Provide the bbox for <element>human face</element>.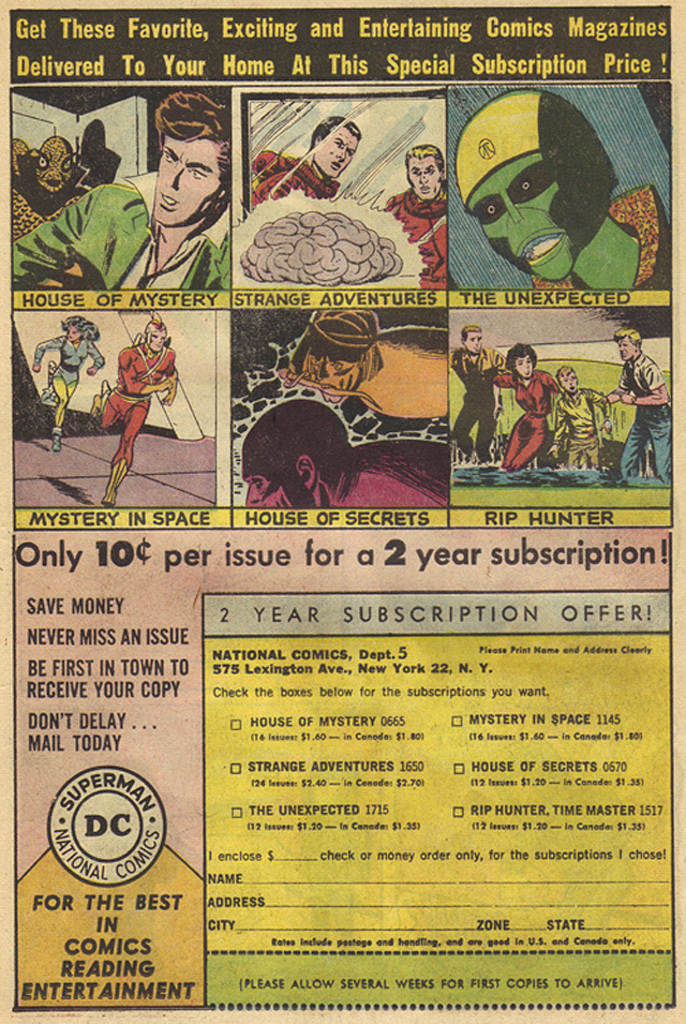
{"x1": 615, "y1": 325, "x2": 635, "y2": 345}.
